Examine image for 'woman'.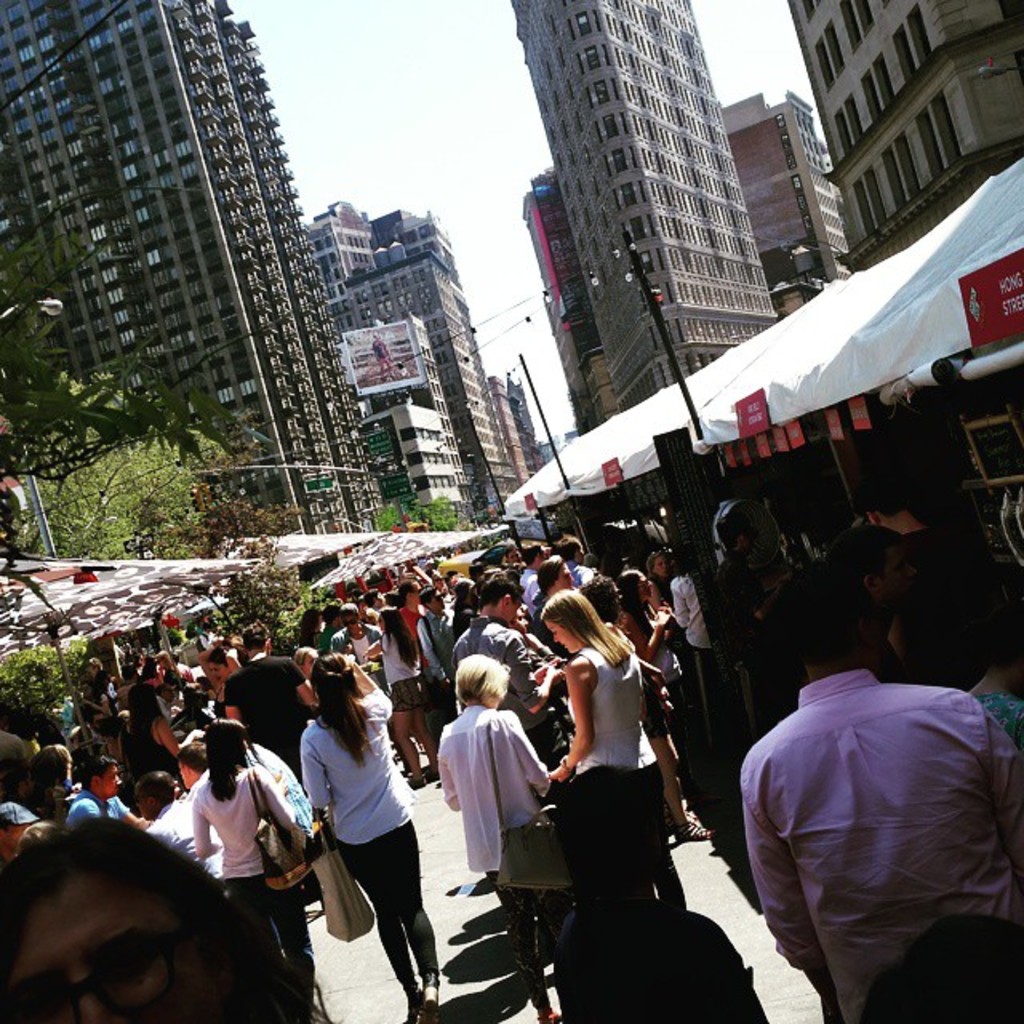
Examination result: crop(0, 813, 245, 1022).
